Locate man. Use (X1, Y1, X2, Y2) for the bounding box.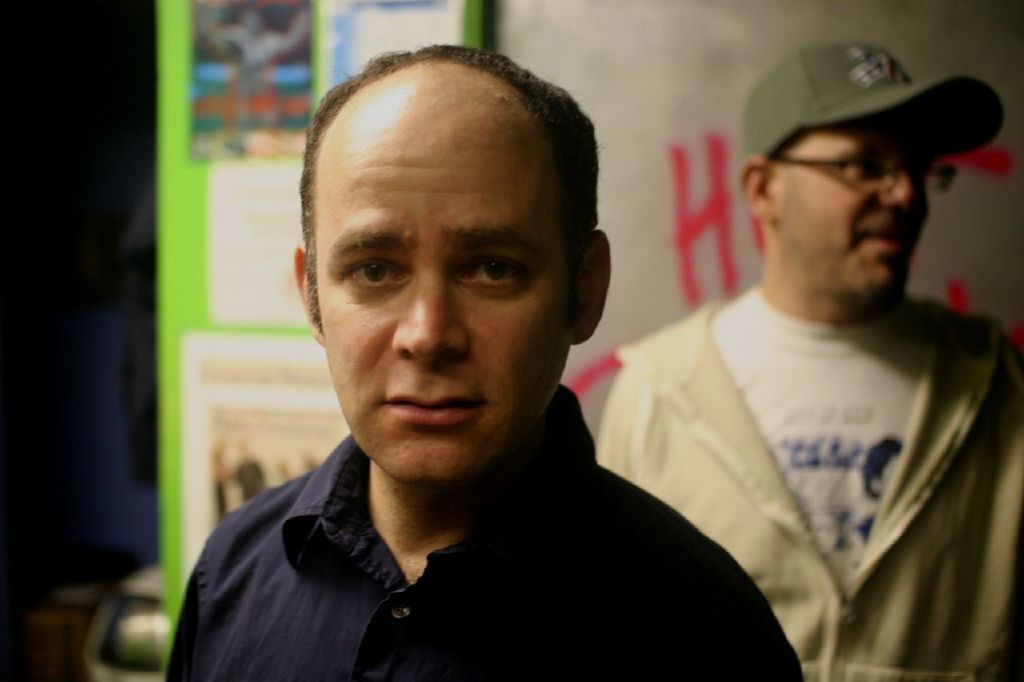
(594, 34, 1023, 681).
